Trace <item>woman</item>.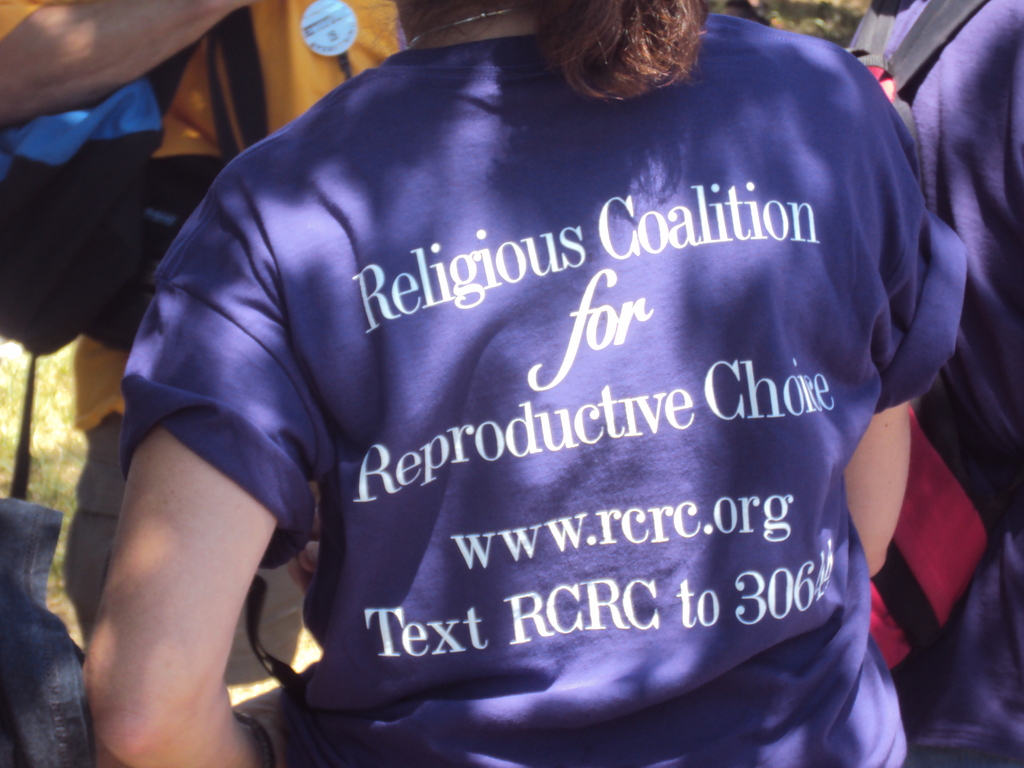
Traced to <bbox>76, 0, 986, 731</bbox>.
